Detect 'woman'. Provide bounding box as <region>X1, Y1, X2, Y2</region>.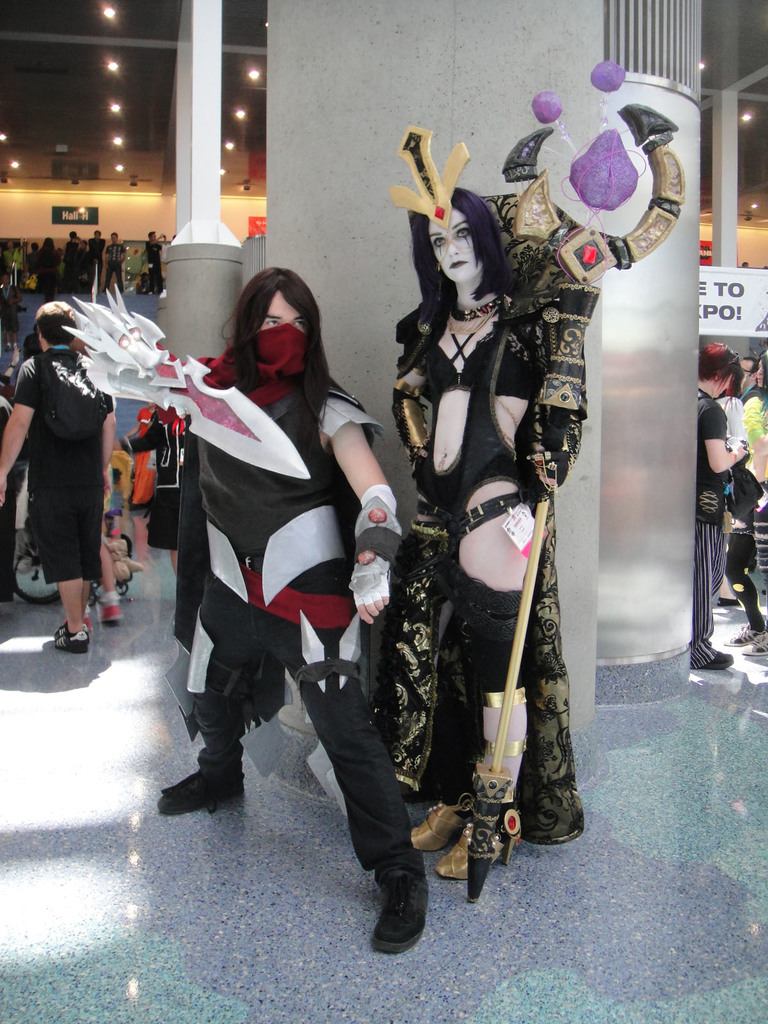
<region>116, 399, 160, 504</region>.
